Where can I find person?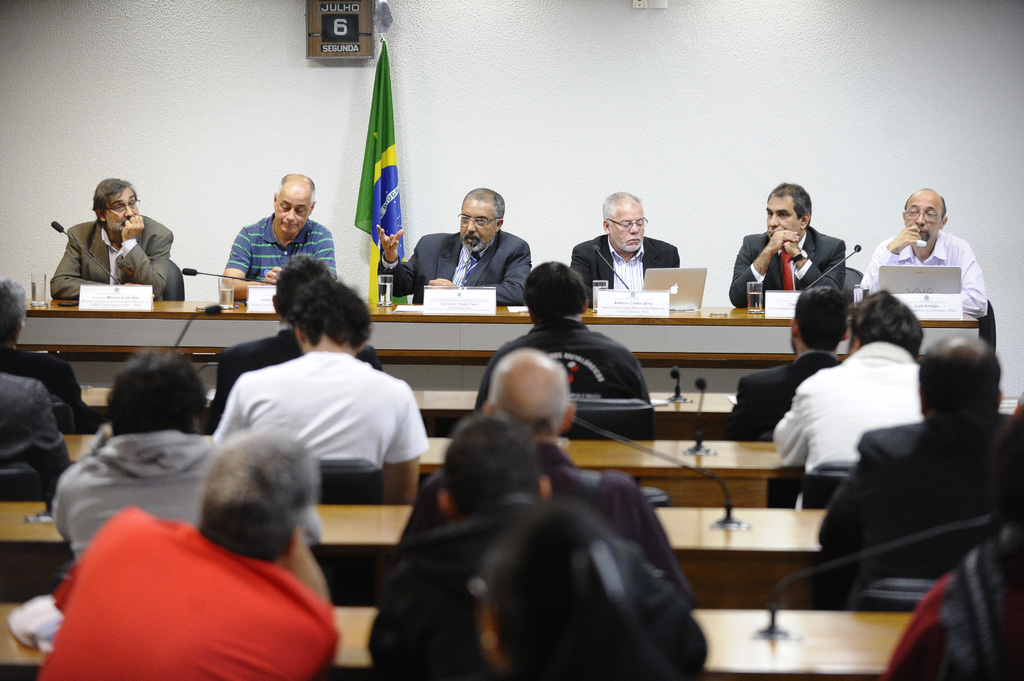
You can find it at bbox=[397, 340, 699, 611].
